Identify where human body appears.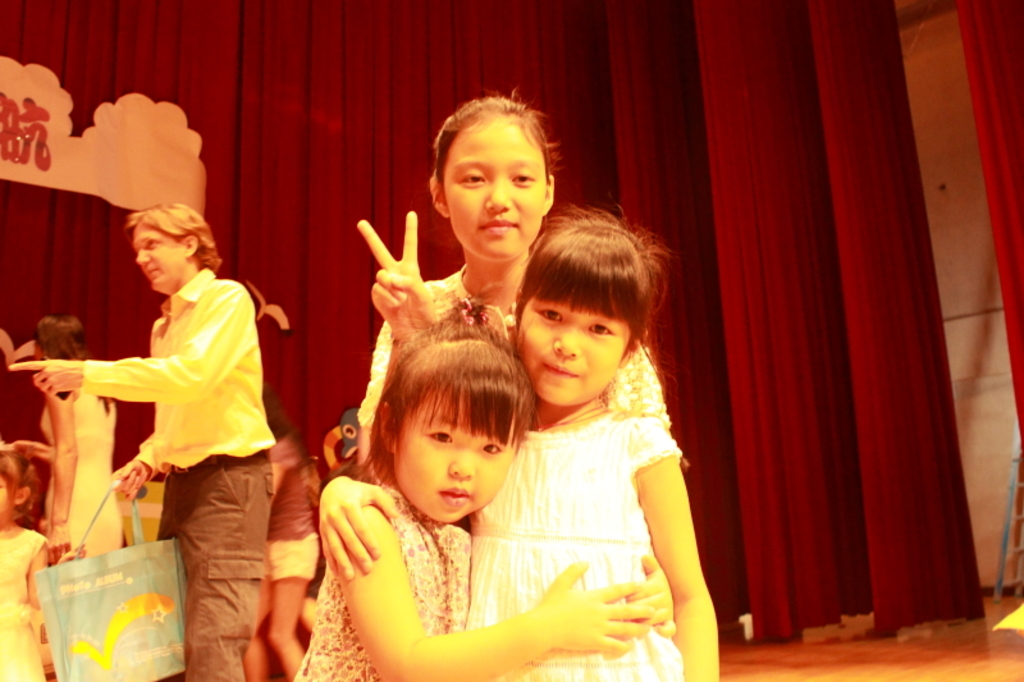
Appears at select_region(264, 429, 329, 681).
